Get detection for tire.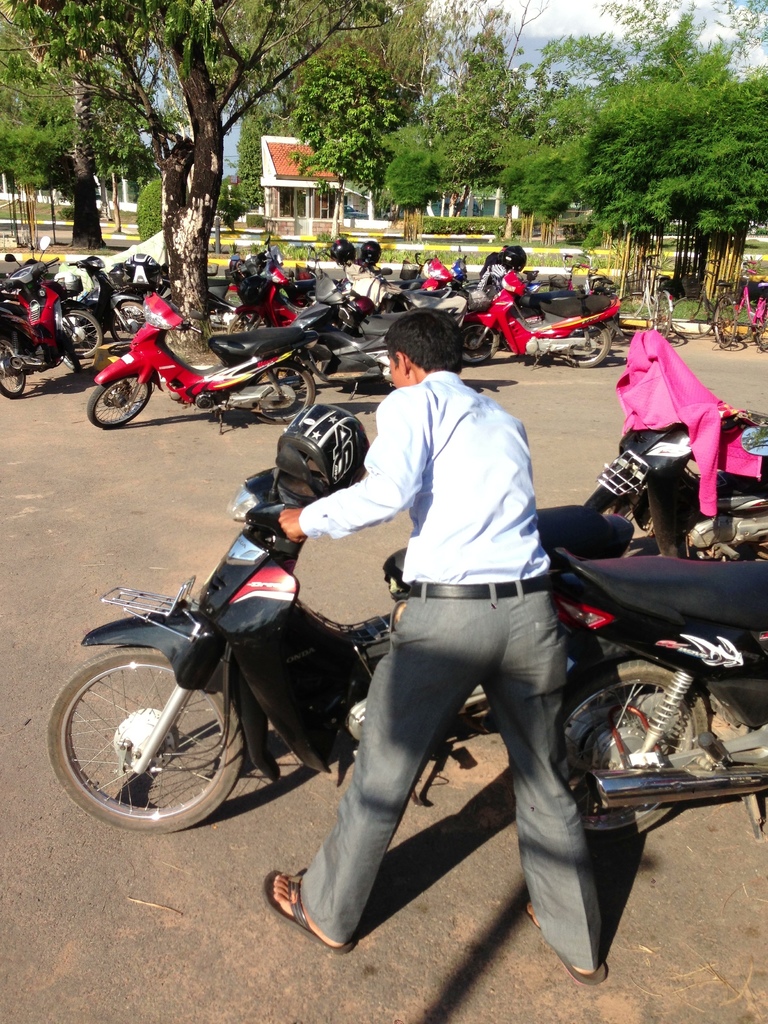
Detection: locate(43, 655, 241, 828).
